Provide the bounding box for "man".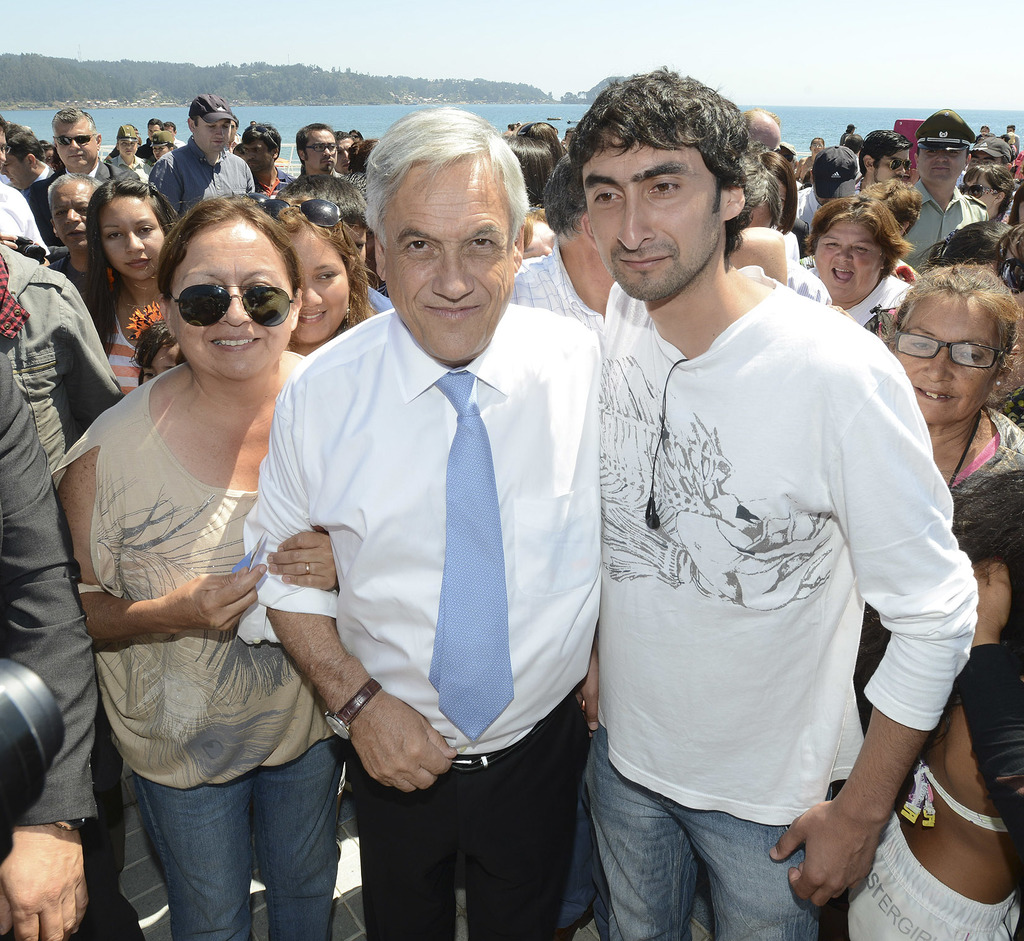
239/117/292/198.
